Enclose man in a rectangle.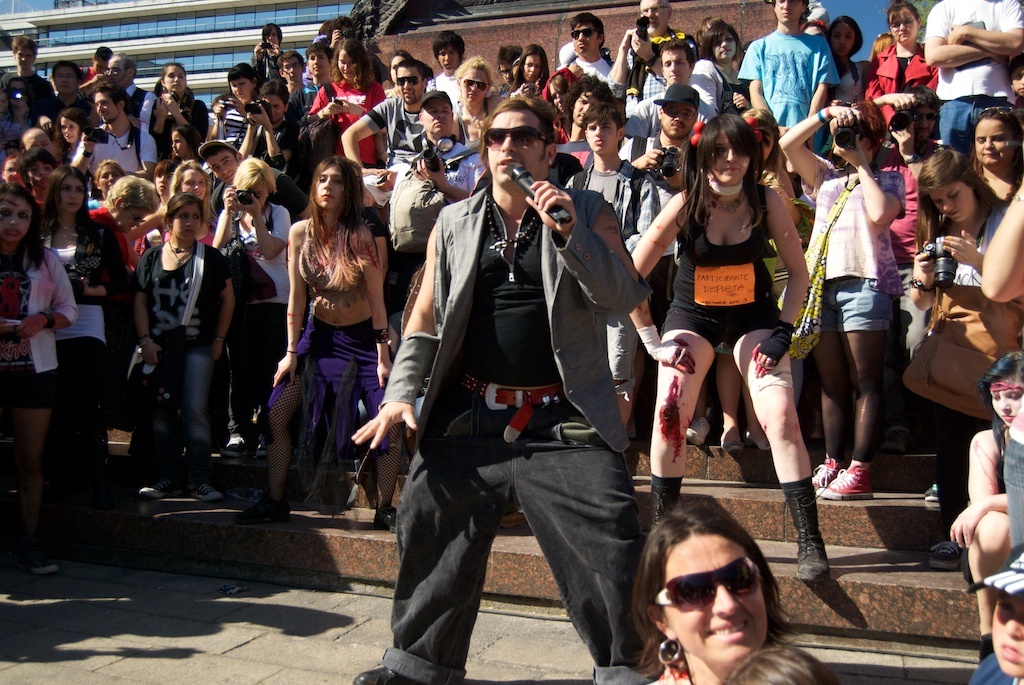
bbox=[489, 39, 525, 108].
